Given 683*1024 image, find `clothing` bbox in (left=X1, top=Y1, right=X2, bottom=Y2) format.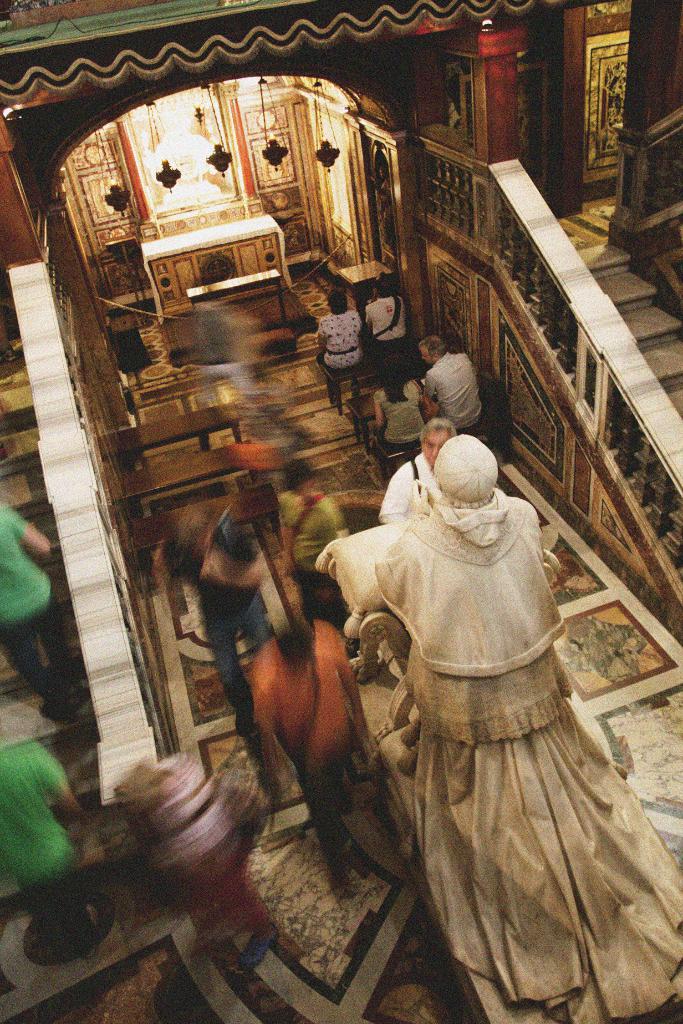
(left=0, top=748, right=82, bottom=945).
